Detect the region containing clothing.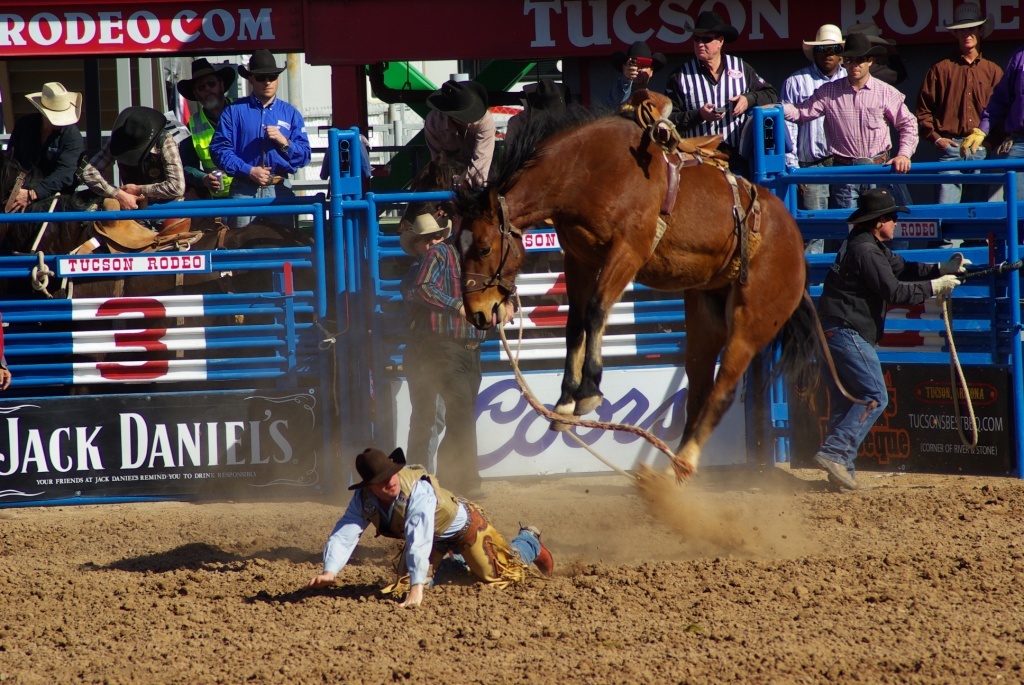
Rect(780, 67, 918, 214).
